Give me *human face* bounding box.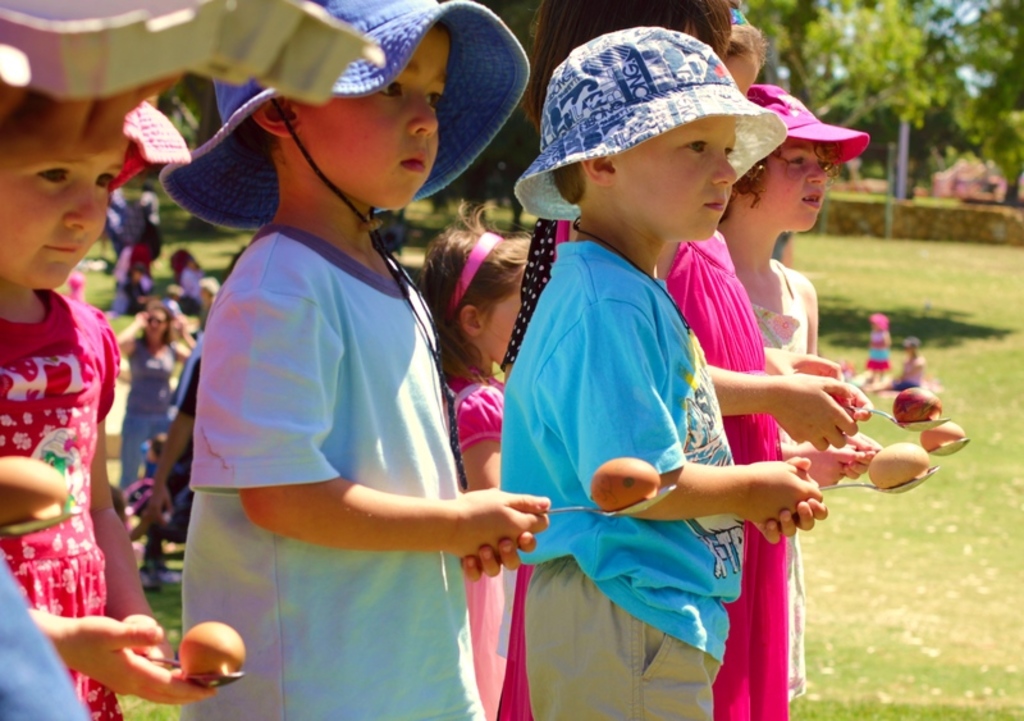
(x1=622, y1=113, x2=733, y2=242).
